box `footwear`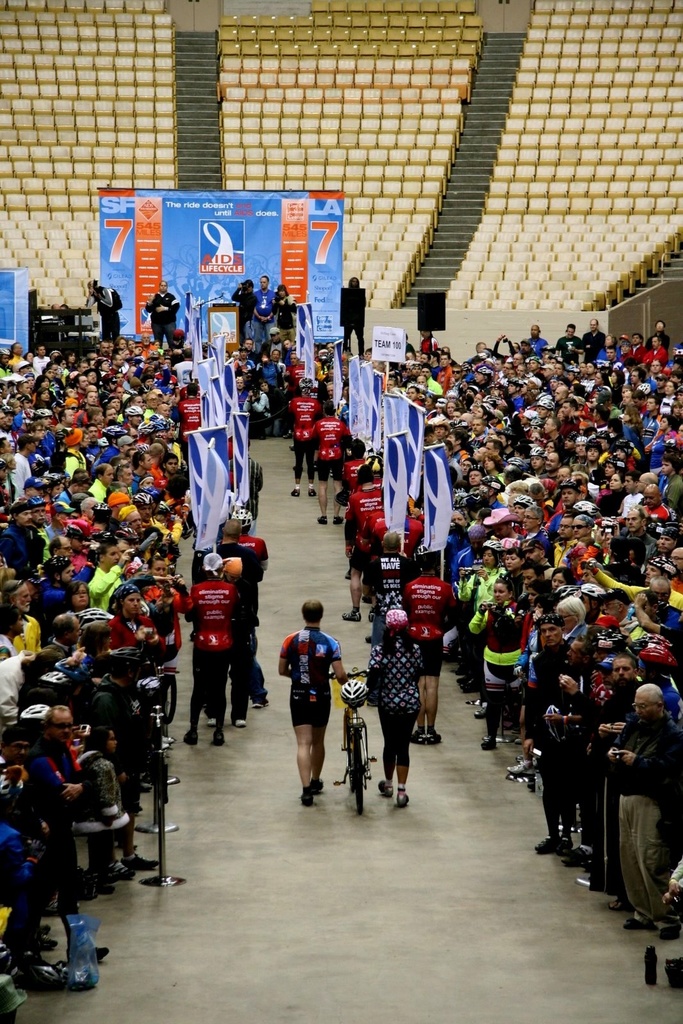
[343,608,360,623]
